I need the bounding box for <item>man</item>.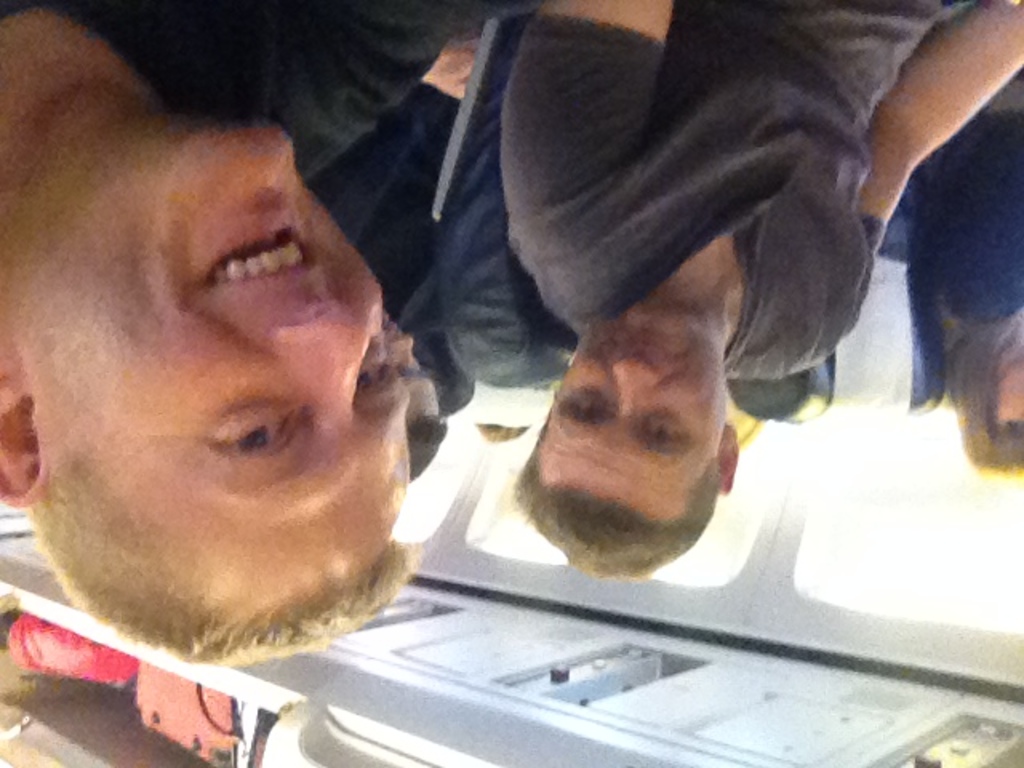
Here it is: Rect(501, 0, 1022, 582).
